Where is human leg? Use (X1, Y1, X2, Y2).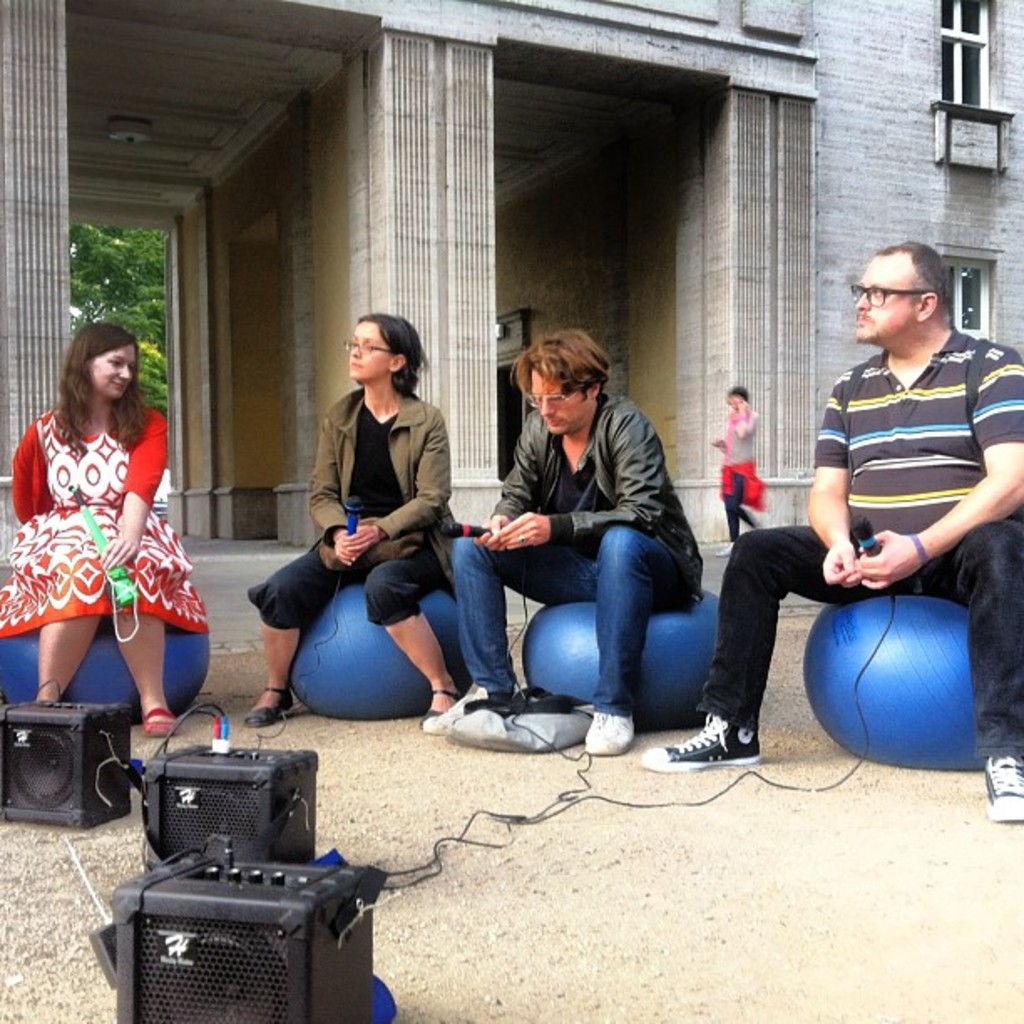
(251, 549, 365, 726).
